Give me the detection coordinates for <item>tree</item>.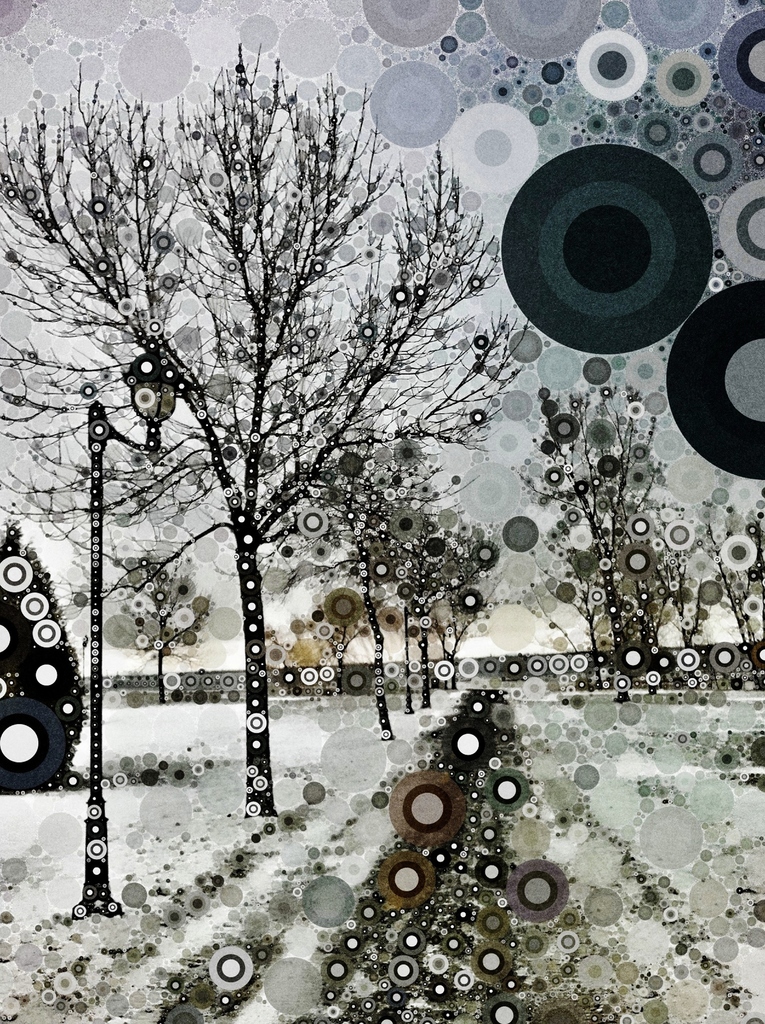
x1=511 y1=371 x2=719 y2=717.
